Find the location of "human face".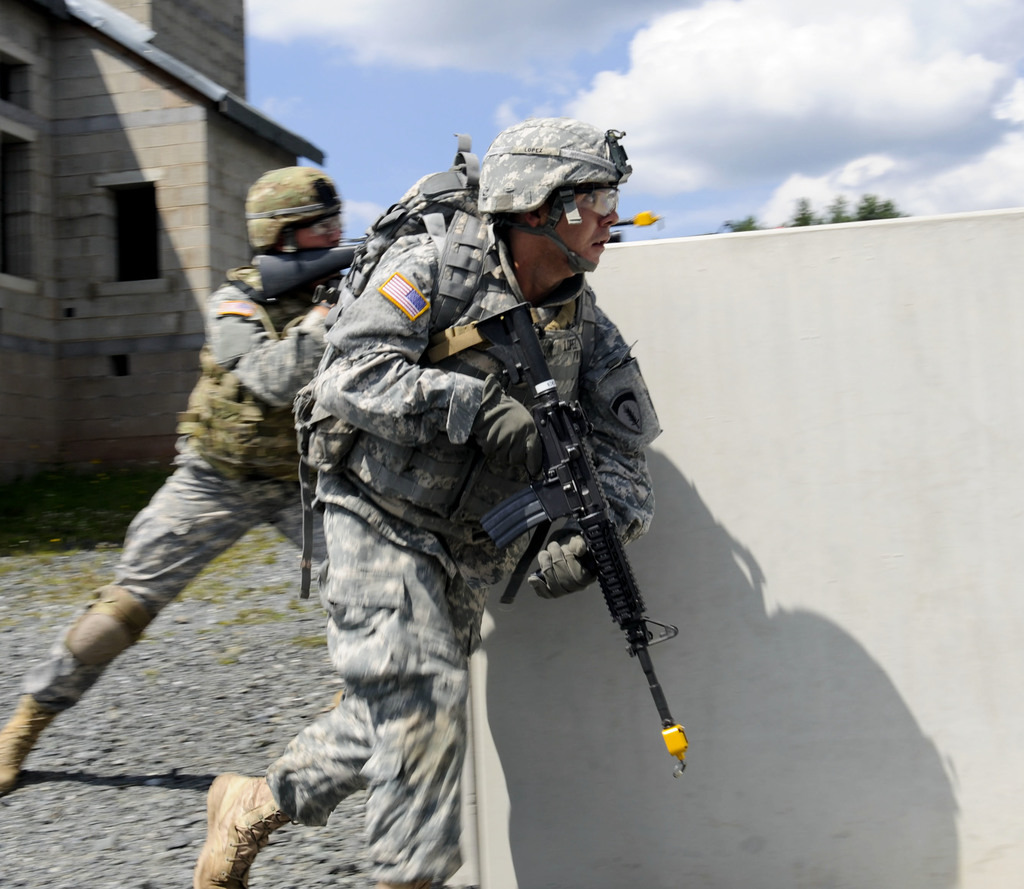
Location: <region>290, 229, 339, 246</region>.
